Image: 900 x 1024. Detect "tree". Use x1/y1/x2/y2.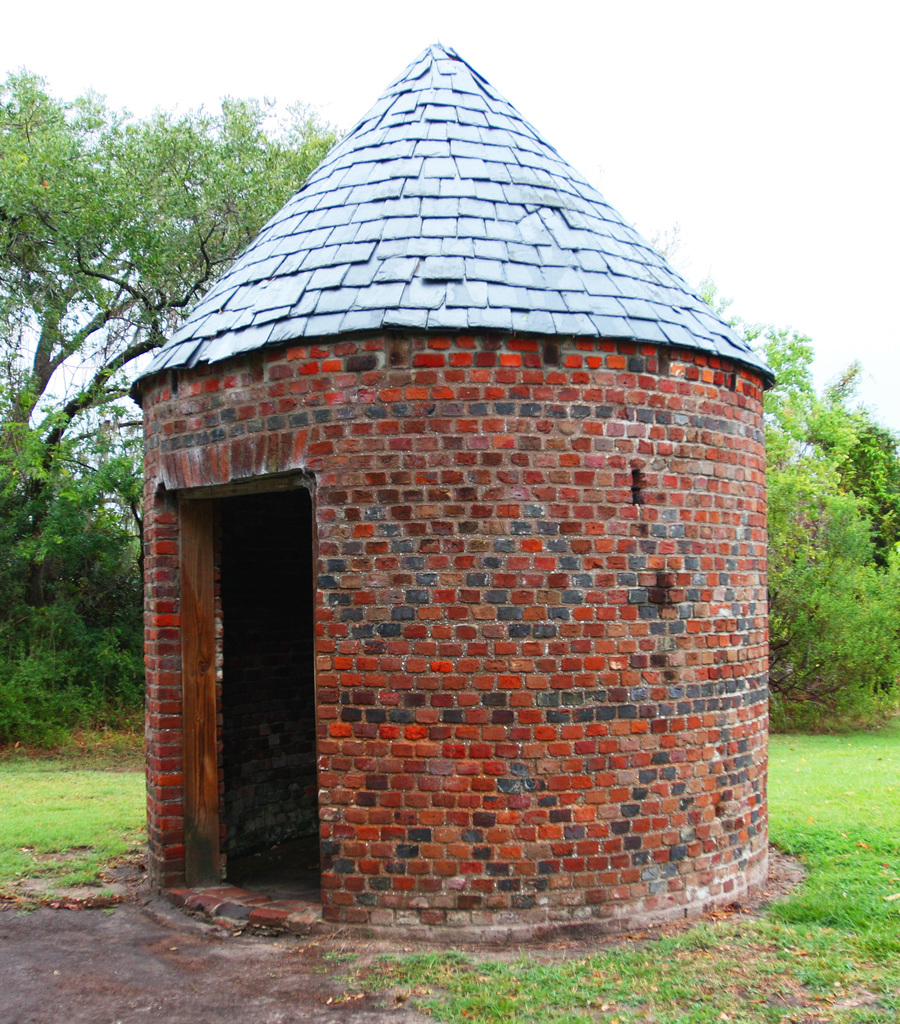
635/223/899/725.
